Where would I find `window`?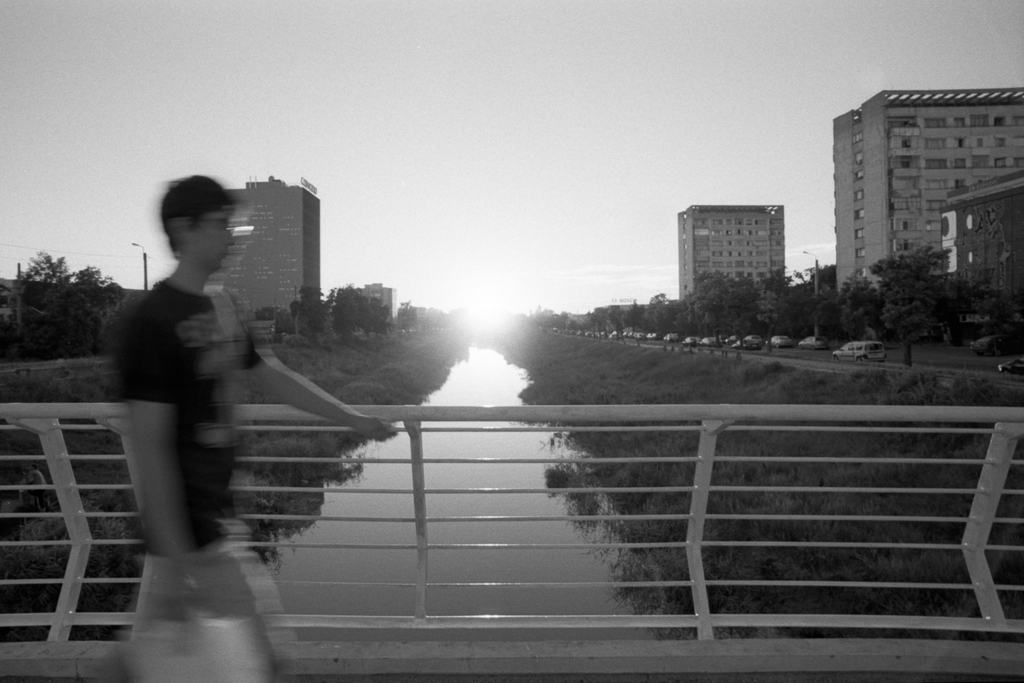
At rect(853, 207, 861, 219).
